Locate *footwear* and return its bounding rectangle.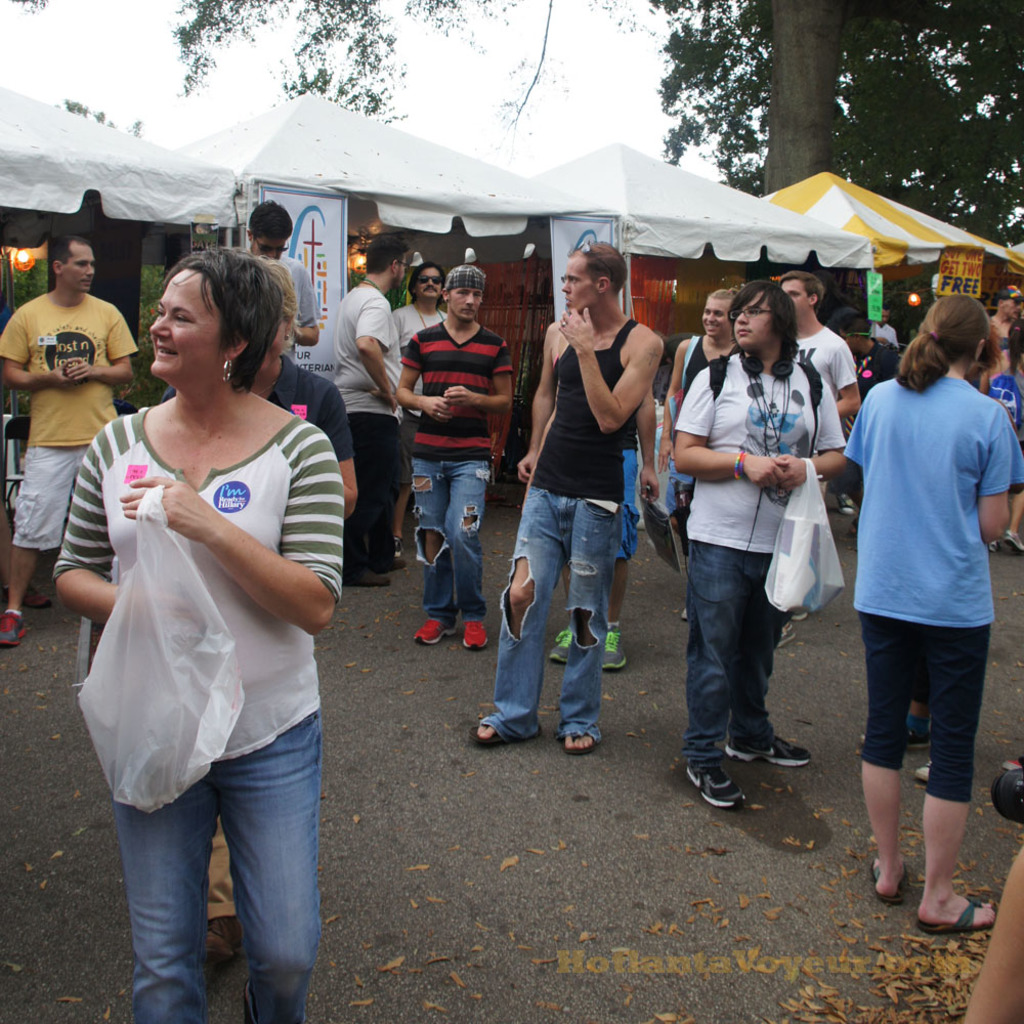
(867,858,903,899).
